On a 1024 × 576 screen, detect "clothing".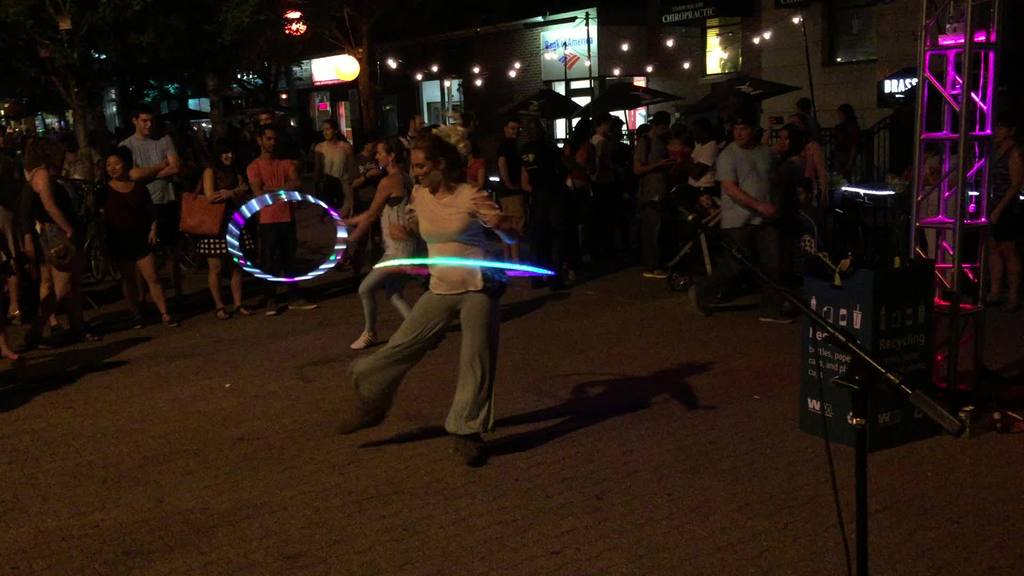
(26, 173, 78, 275).
